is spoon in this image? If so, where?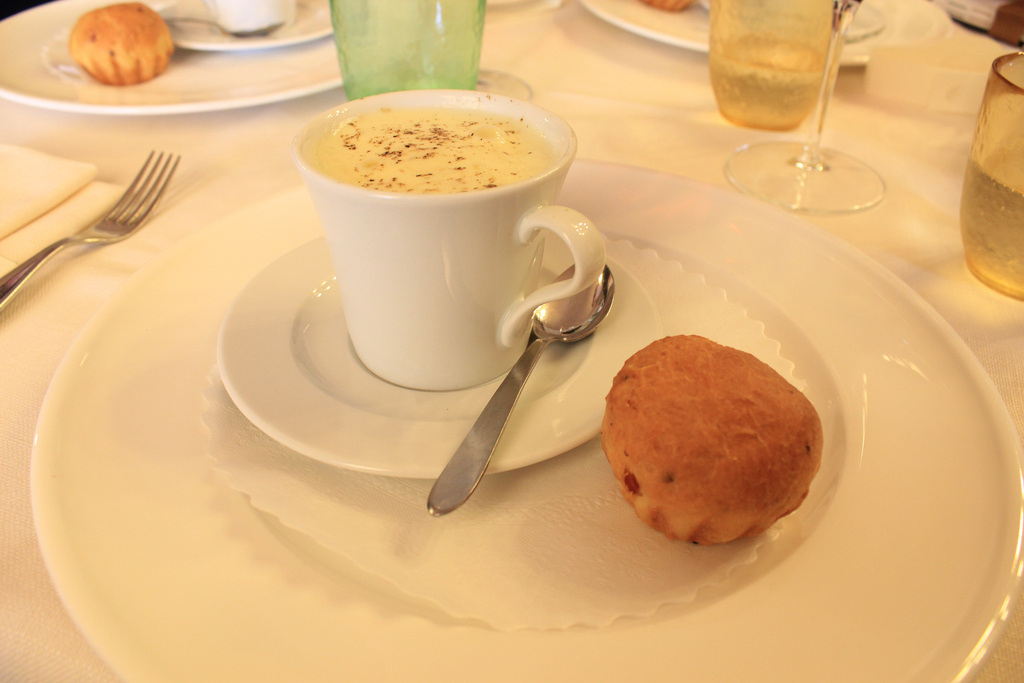
Yes, at bbox=(427, 262, 615, 517).
